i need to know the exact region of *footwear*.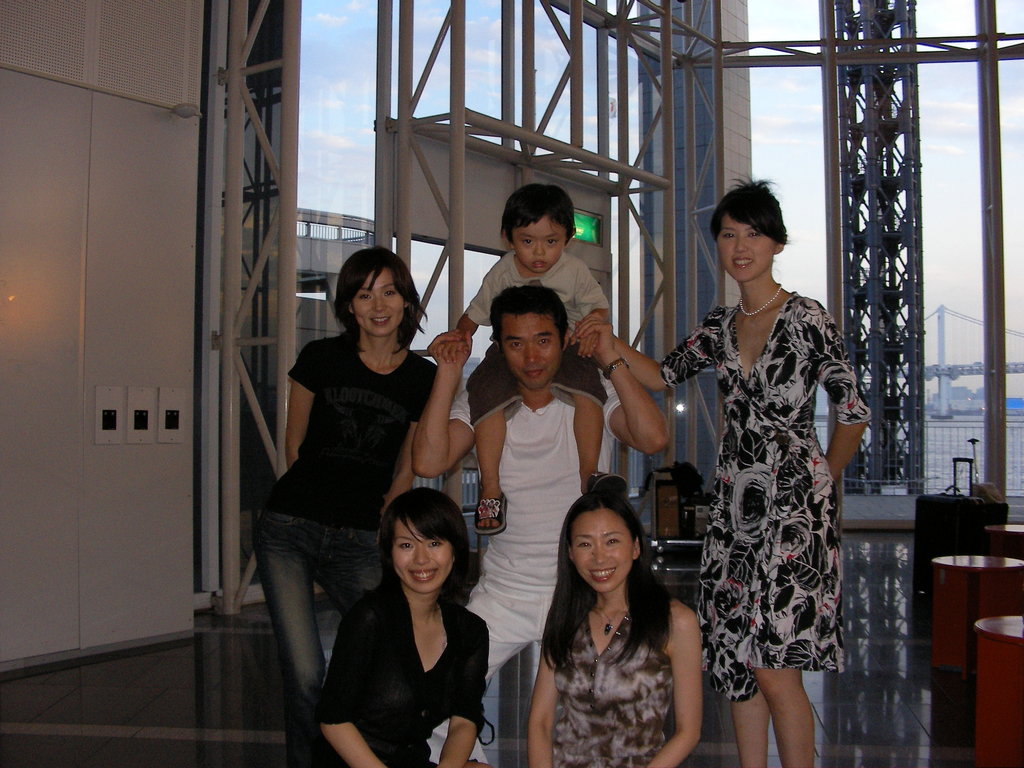
Region: x1=583 y1=467 x2=623 y2=495.
